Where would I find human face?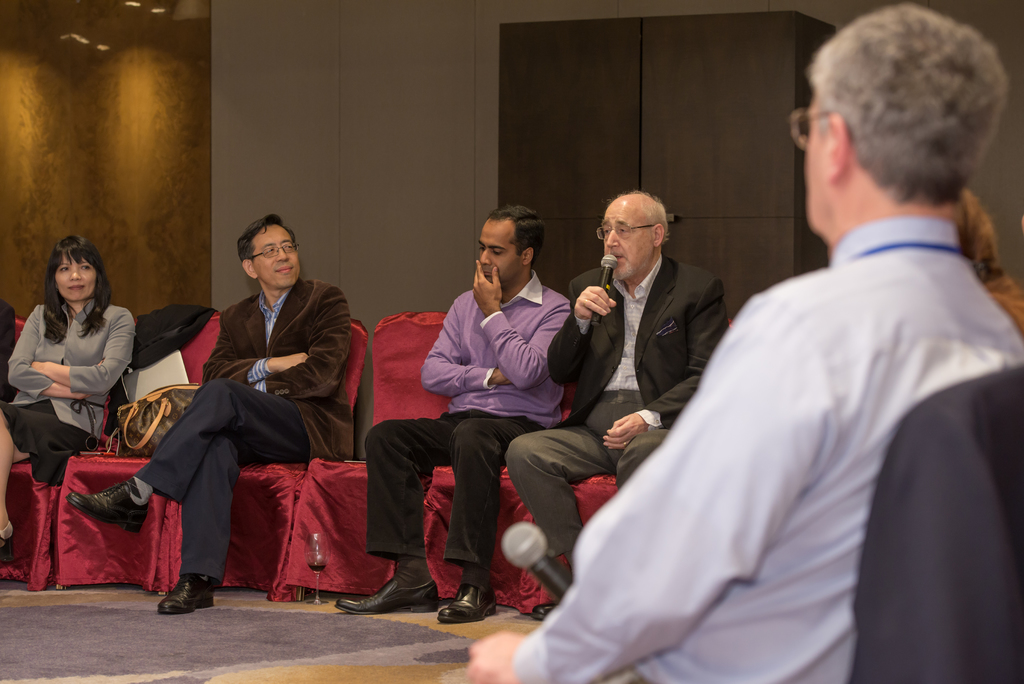
At detection(249, 221, 303, 288).
